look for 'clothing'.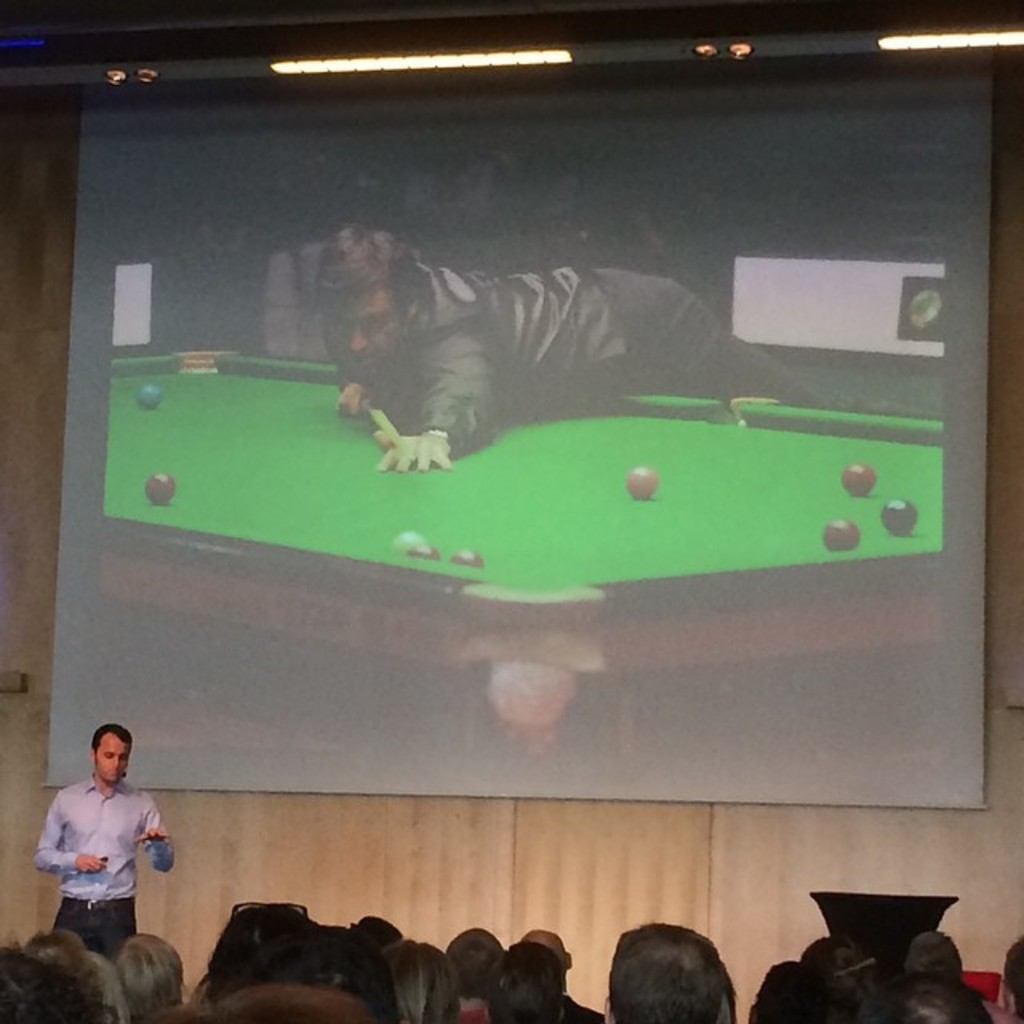
Found: 259,245,341,358.
